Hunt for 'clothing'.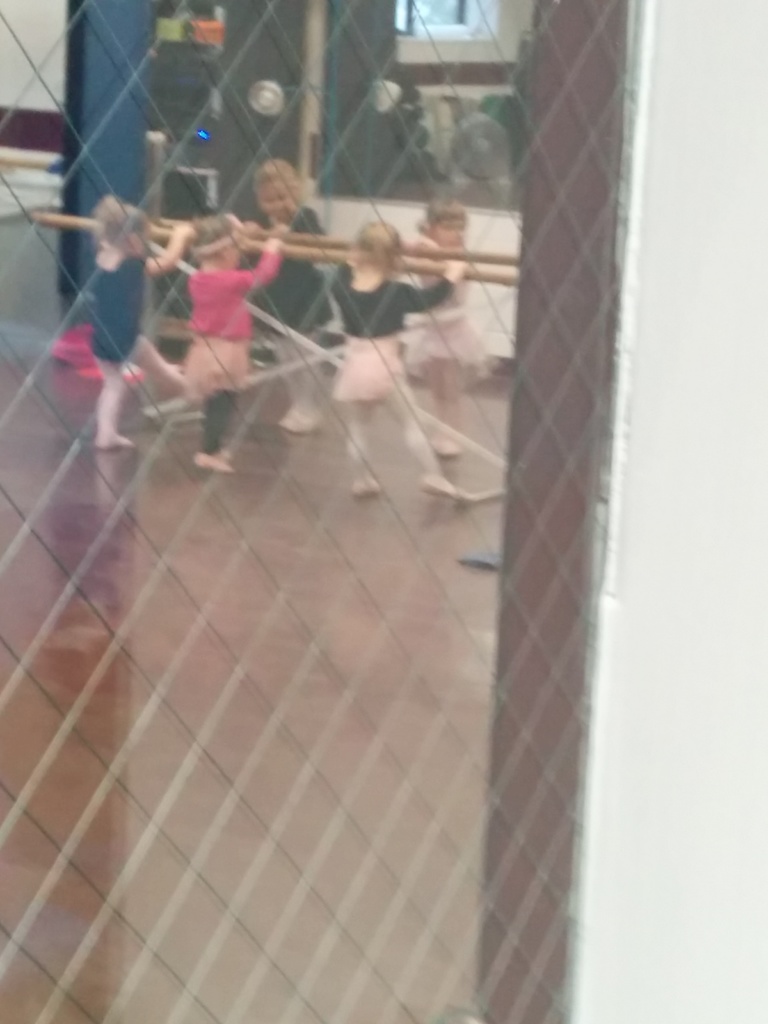
Hunted down at (left=248, top=199, right=337, bottom=339).
